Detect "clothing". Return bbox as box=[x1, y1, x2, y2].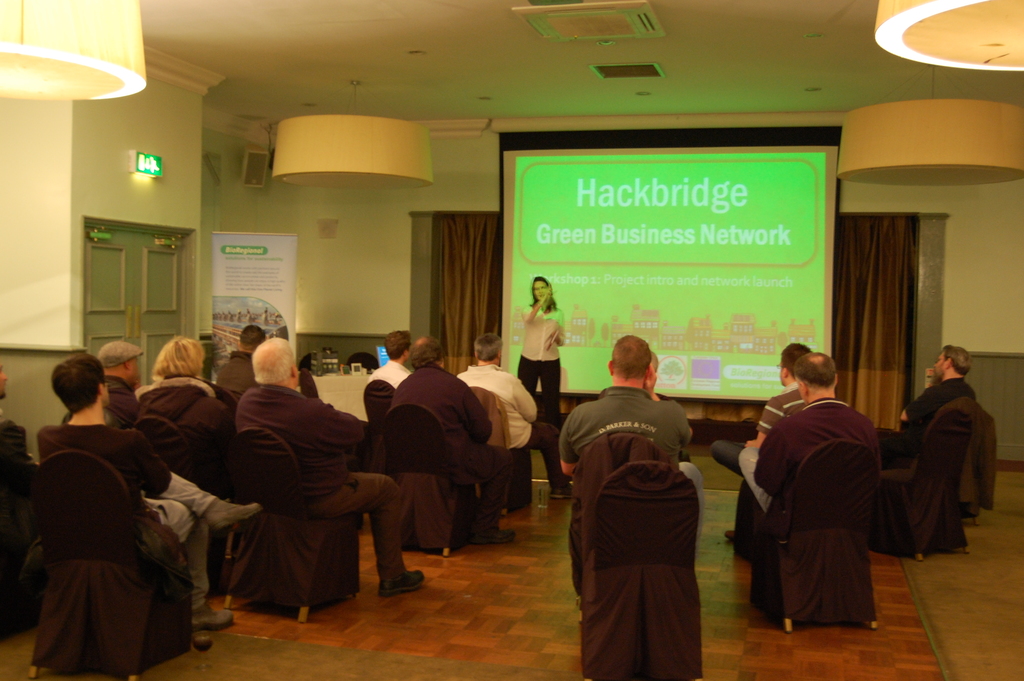
box=[388, 361, 512, 534].
